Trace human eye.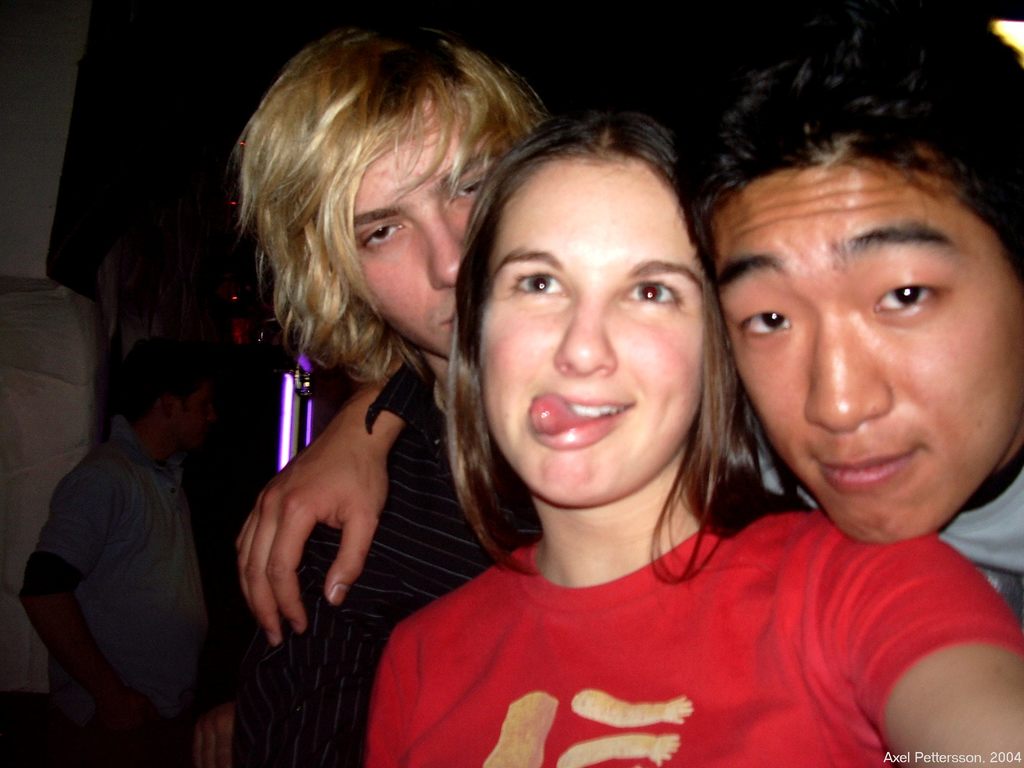
Traced to <region>512, 268, 570, 300</region>.
